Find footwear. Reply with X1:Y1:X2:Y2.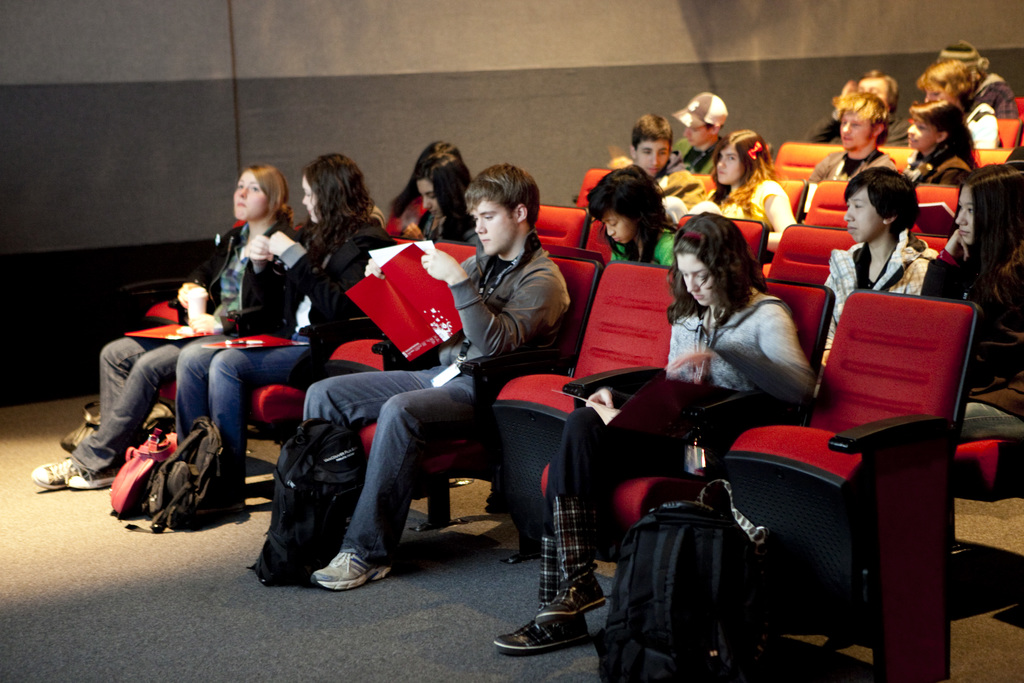
308:552:393:588.
